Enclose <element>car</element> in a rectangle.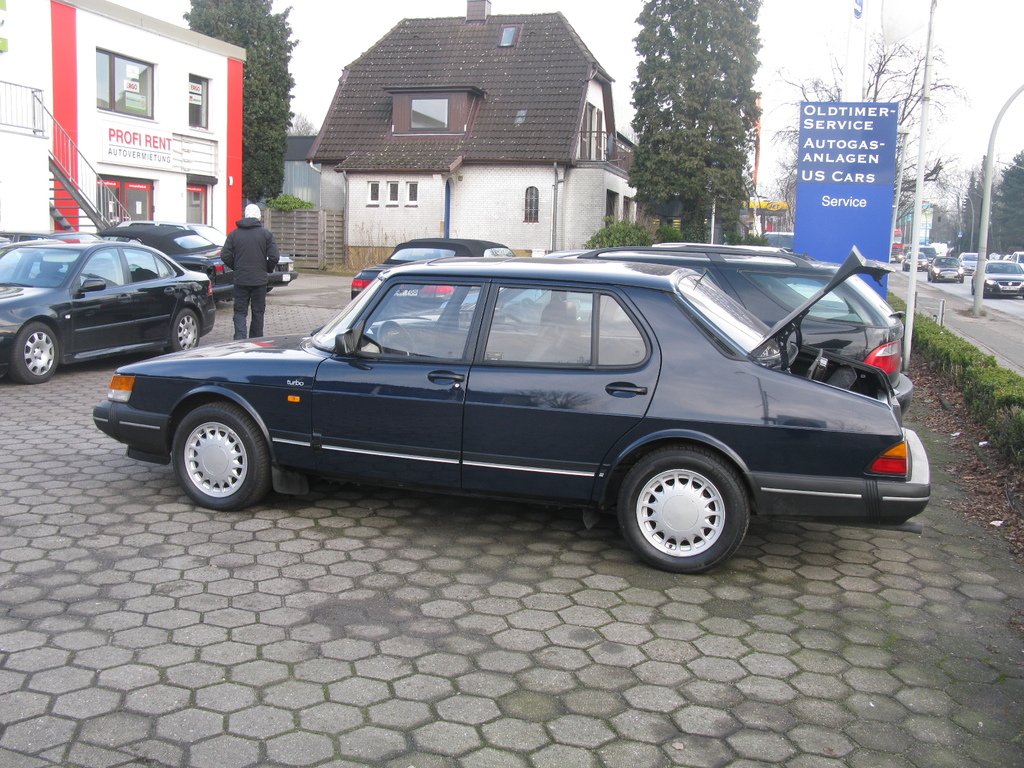
[x1=1, y1=225, x2=91, y2=268].
